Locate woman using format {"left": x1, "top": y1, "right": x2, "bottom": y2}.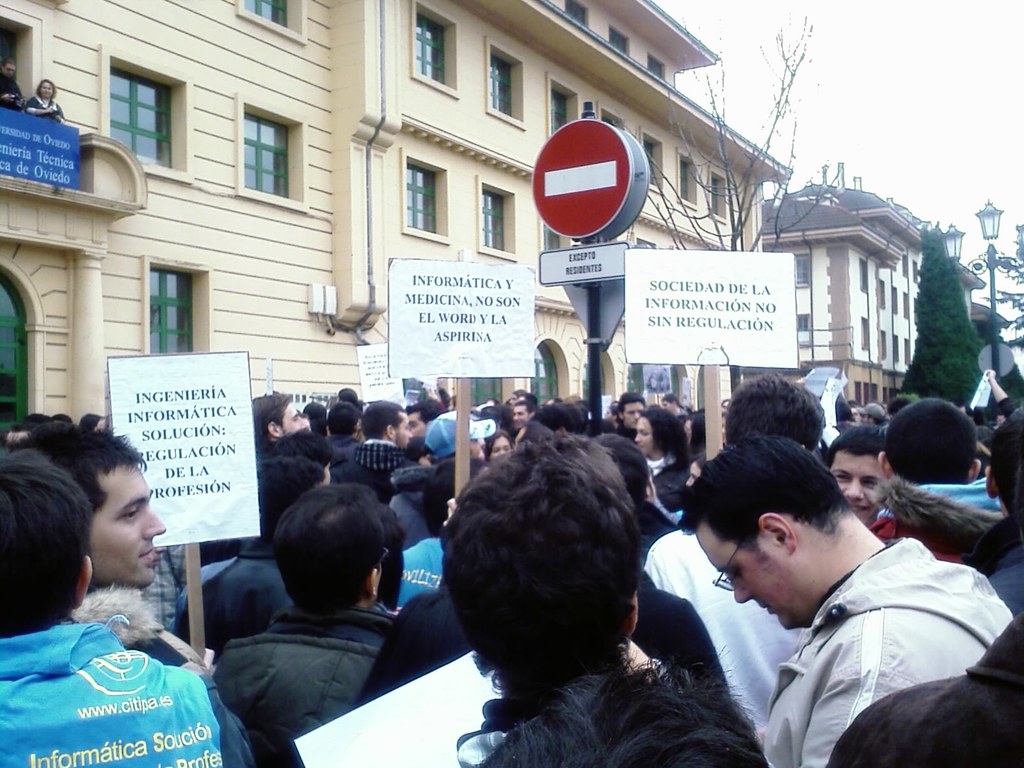
{"left": 24, "top": 78, "right": 61, "bottom": 118}.
